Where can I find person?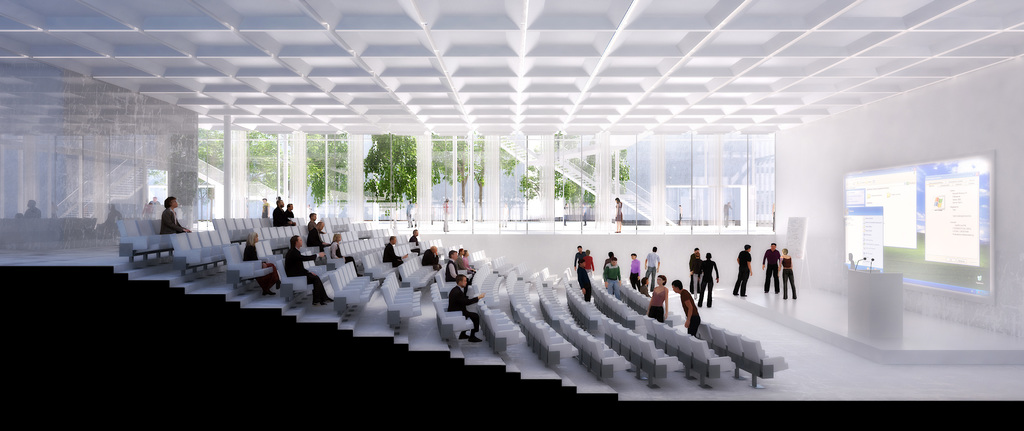
You can find it at 304:211:316:230.
